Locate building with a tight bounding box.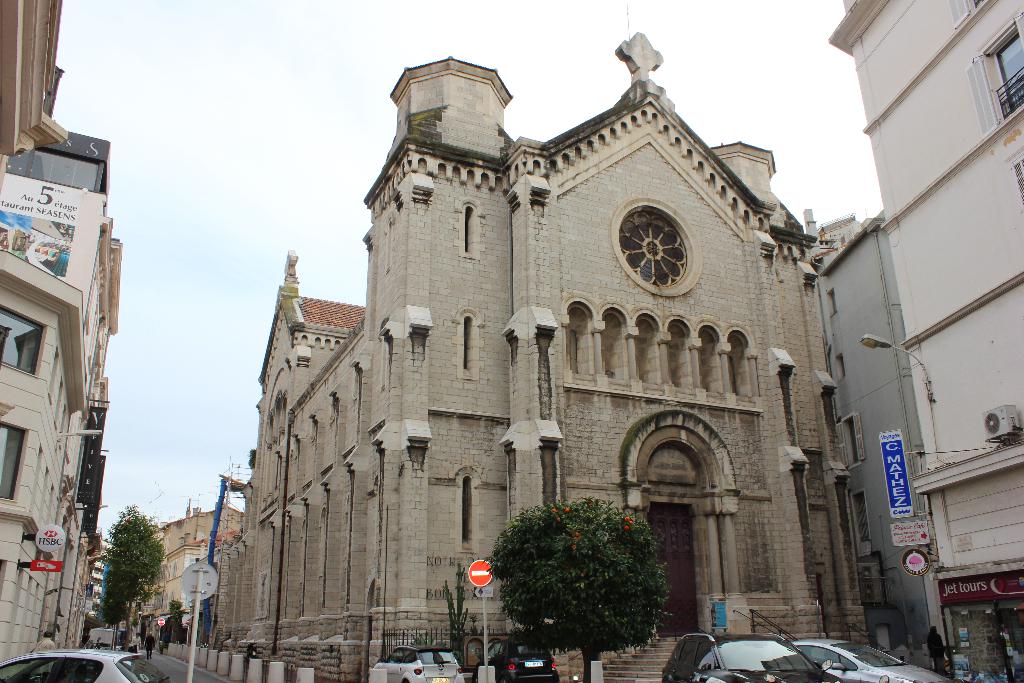
<bbox>833, 0, 1023, 682</bbox>.
